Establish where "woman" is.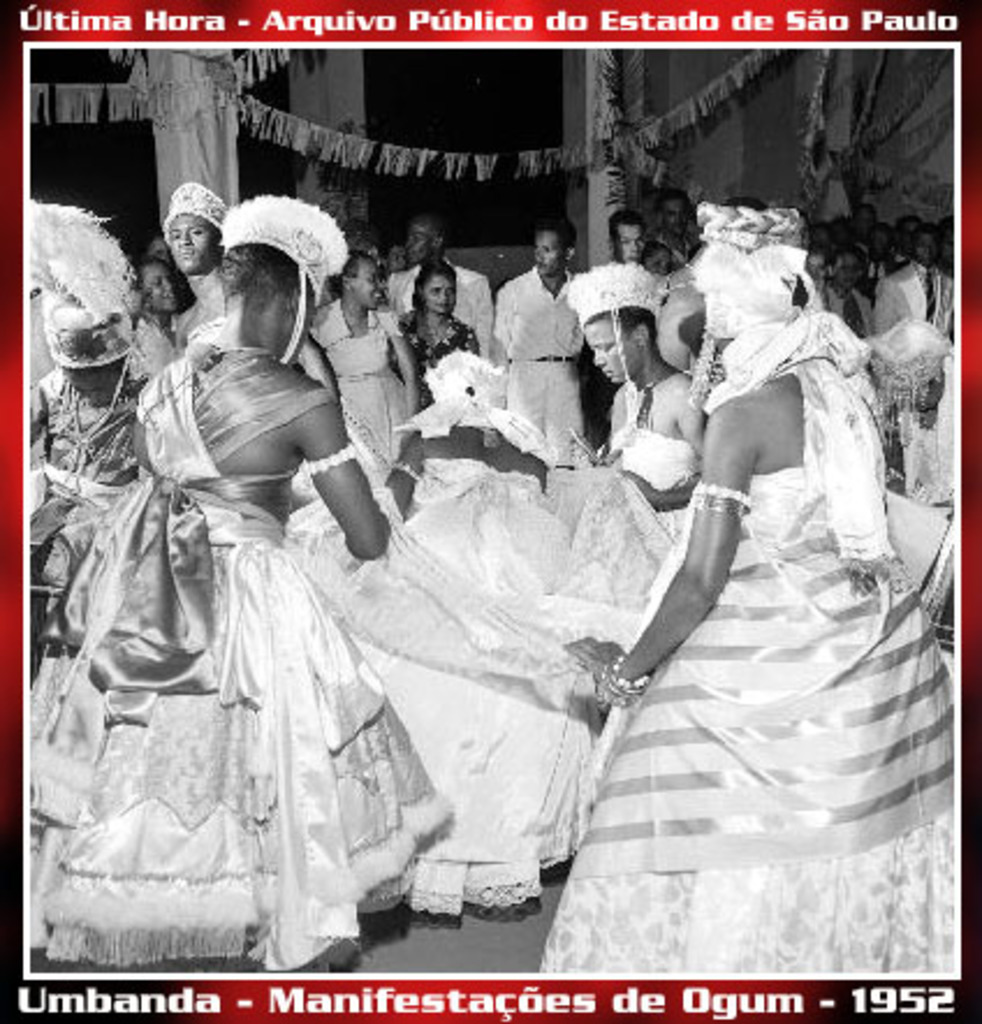
Established at {"left": 533, "top": 209, "right": 961, "bottom": 973}.
